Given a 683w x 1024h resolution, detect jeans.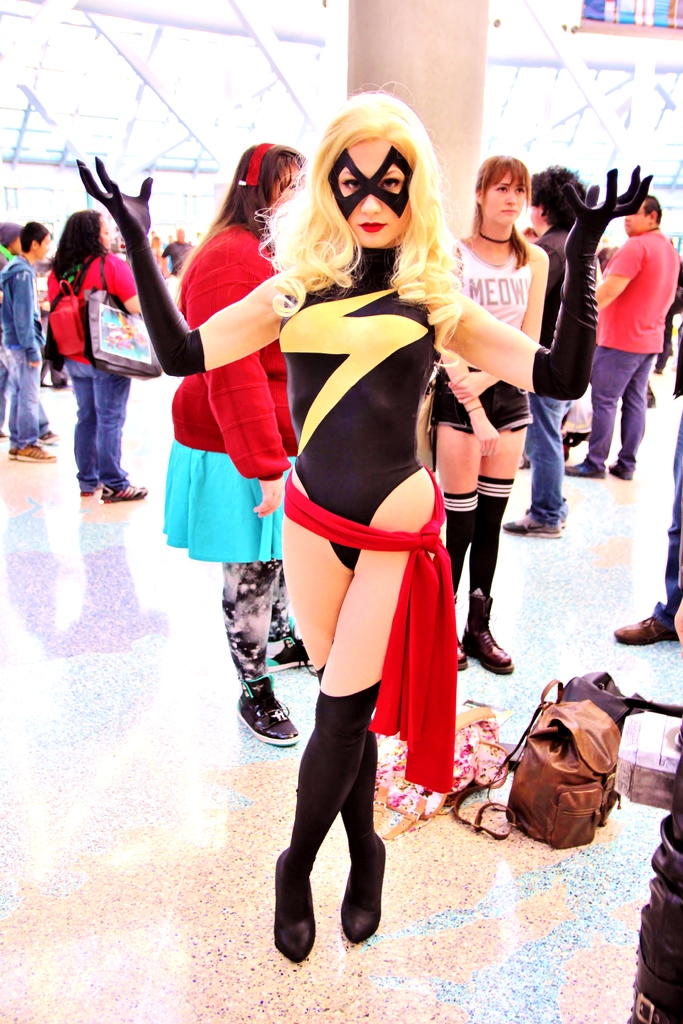
56, 349, 129, 491.
